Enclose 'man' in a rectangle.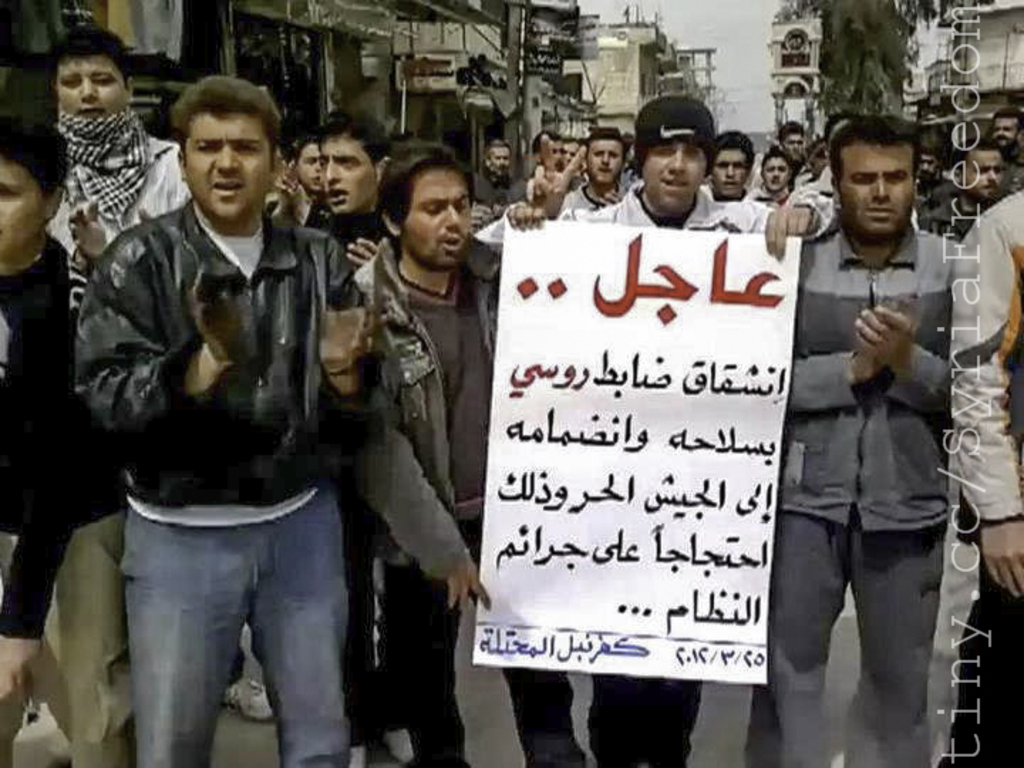
[left=750, top=148, right=794, bottom=198].
